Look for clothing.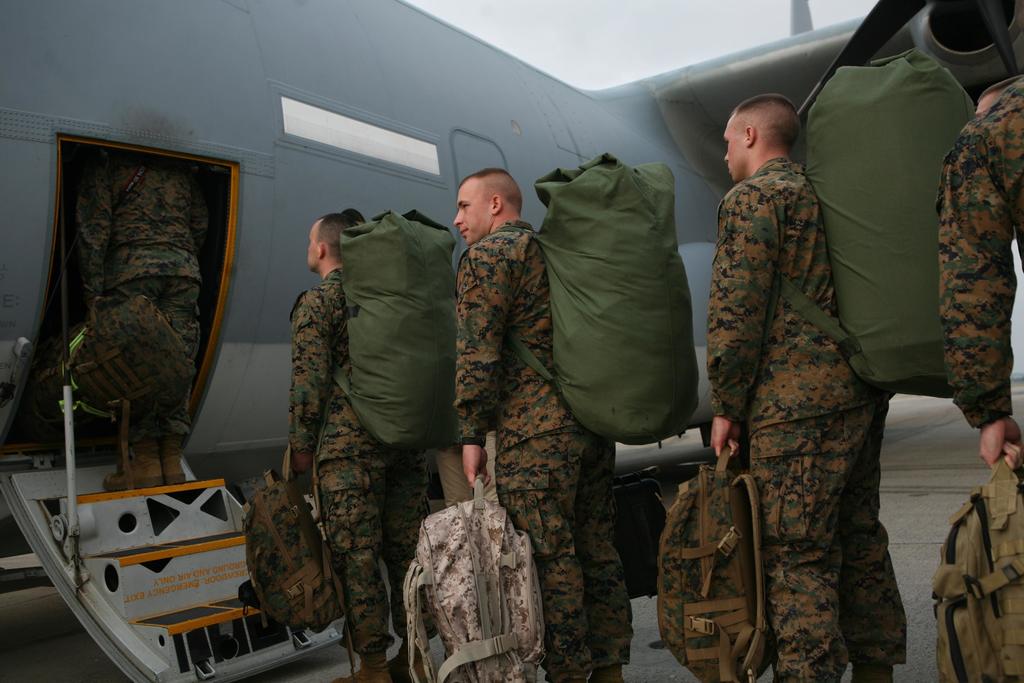
Found: <box>79,149,206,438</box>.
